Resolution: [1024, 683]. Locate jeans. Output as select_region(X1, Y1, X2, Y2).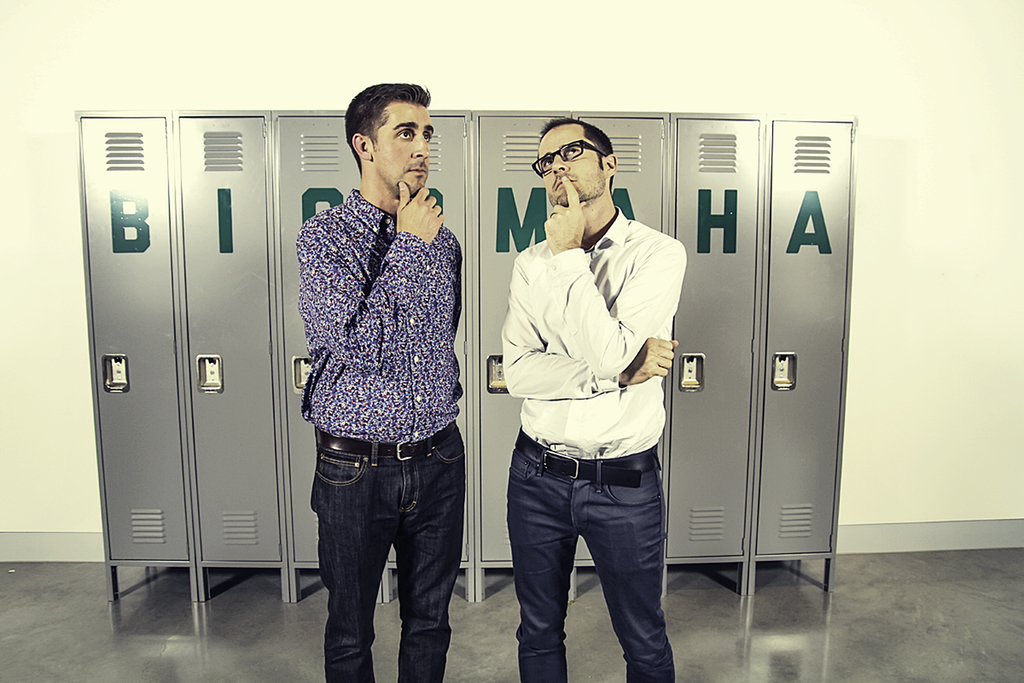
select_region(304, 434, 466, 676).
